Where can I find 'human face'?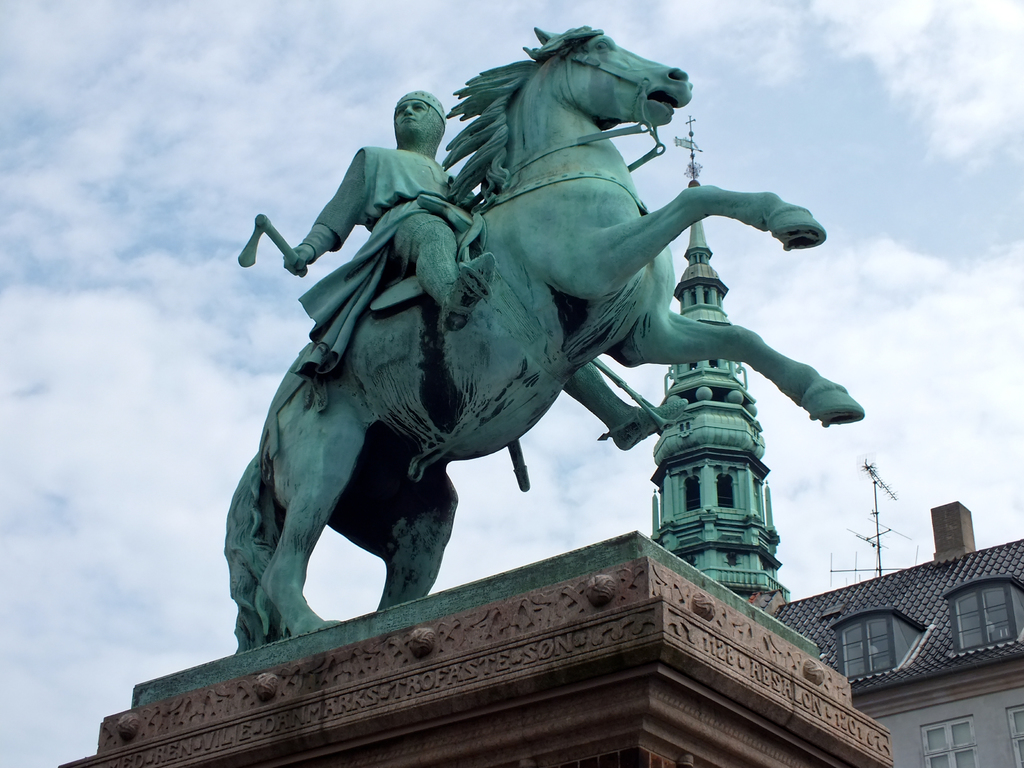
You can find it at (left=395, top=98, right=428, bottom=124).
